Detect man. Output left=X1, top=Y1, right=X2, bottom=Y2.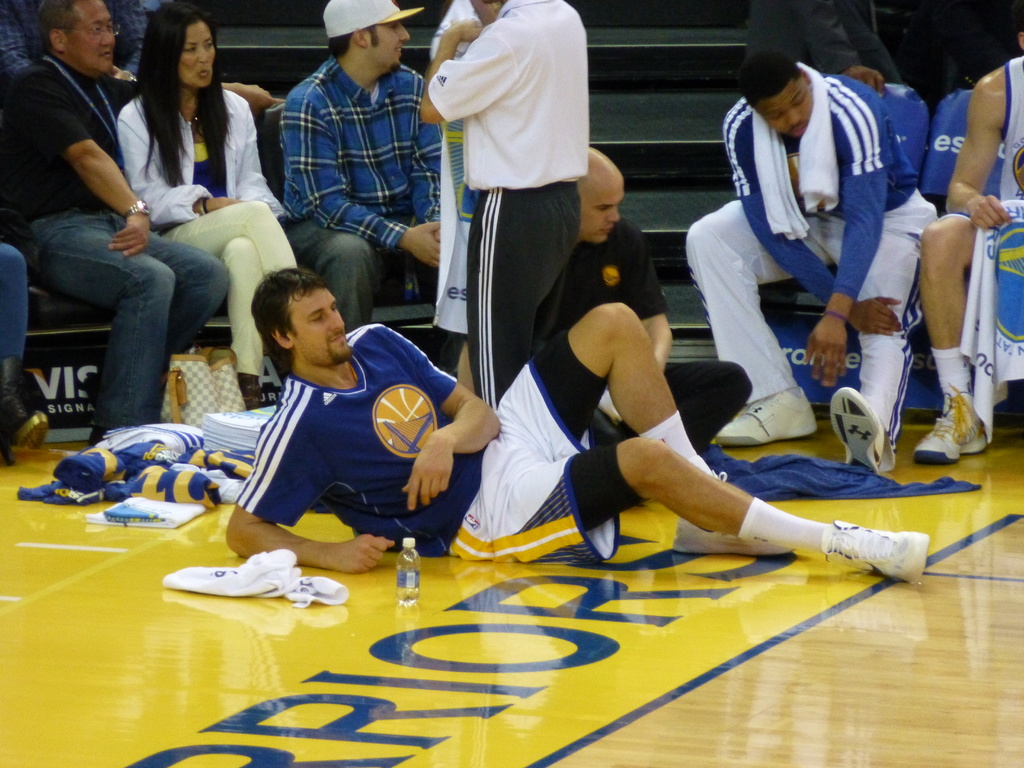
left=221, top=265, right=931, bottom=582.
